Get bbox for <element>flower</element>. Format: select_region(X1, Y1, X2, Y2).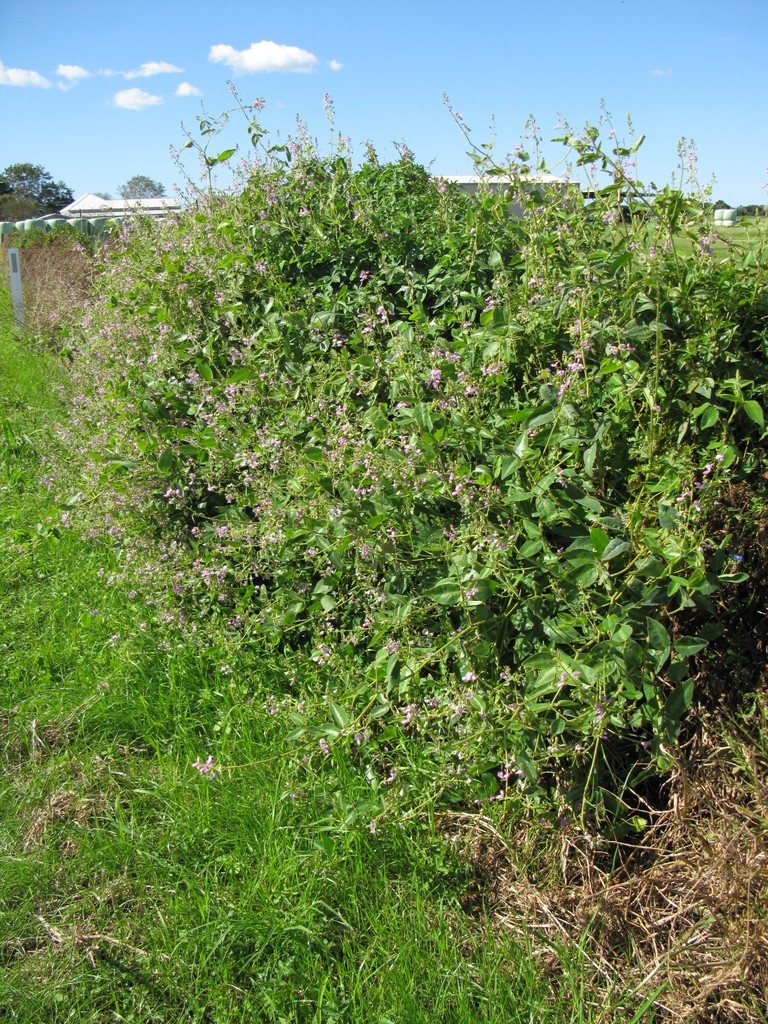
select_region(566, 366, 584, 373).
